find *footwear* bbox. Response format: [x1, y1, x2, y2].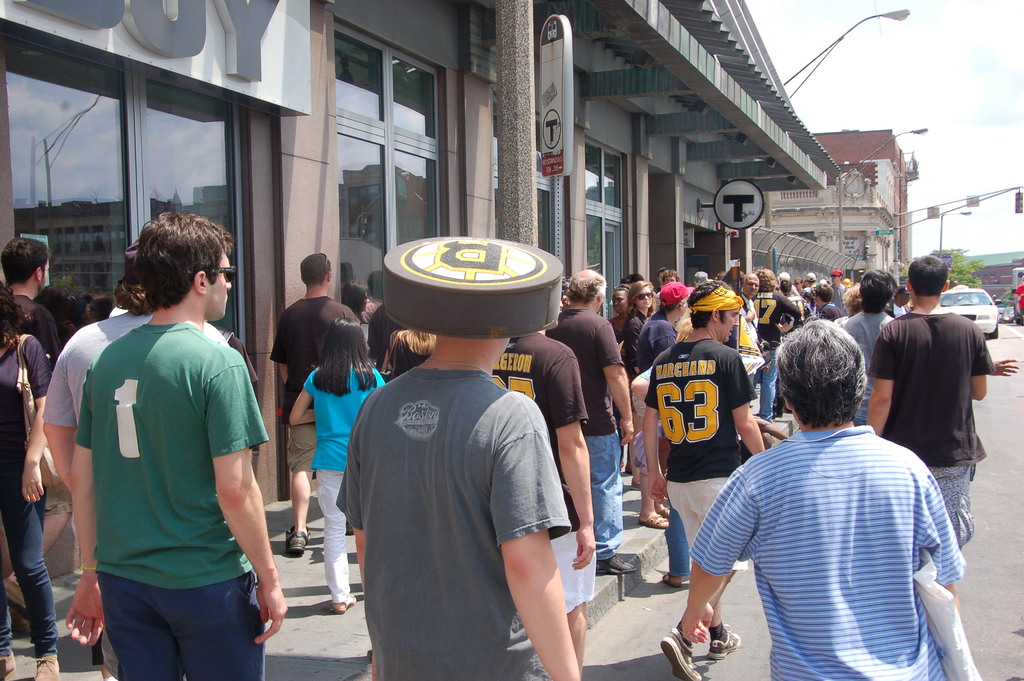
[662, 566, 684, 593].
